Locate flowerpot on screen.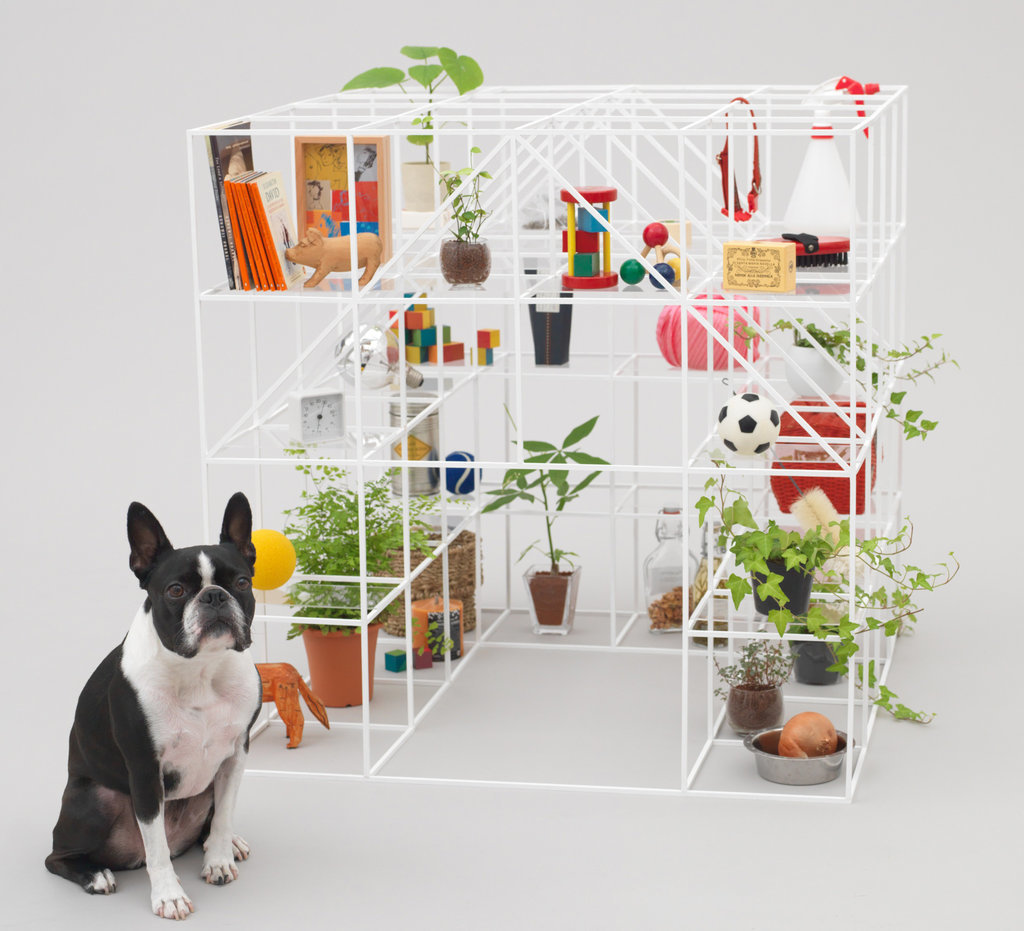
On screen at bbox(723, 685, 791, 733).
